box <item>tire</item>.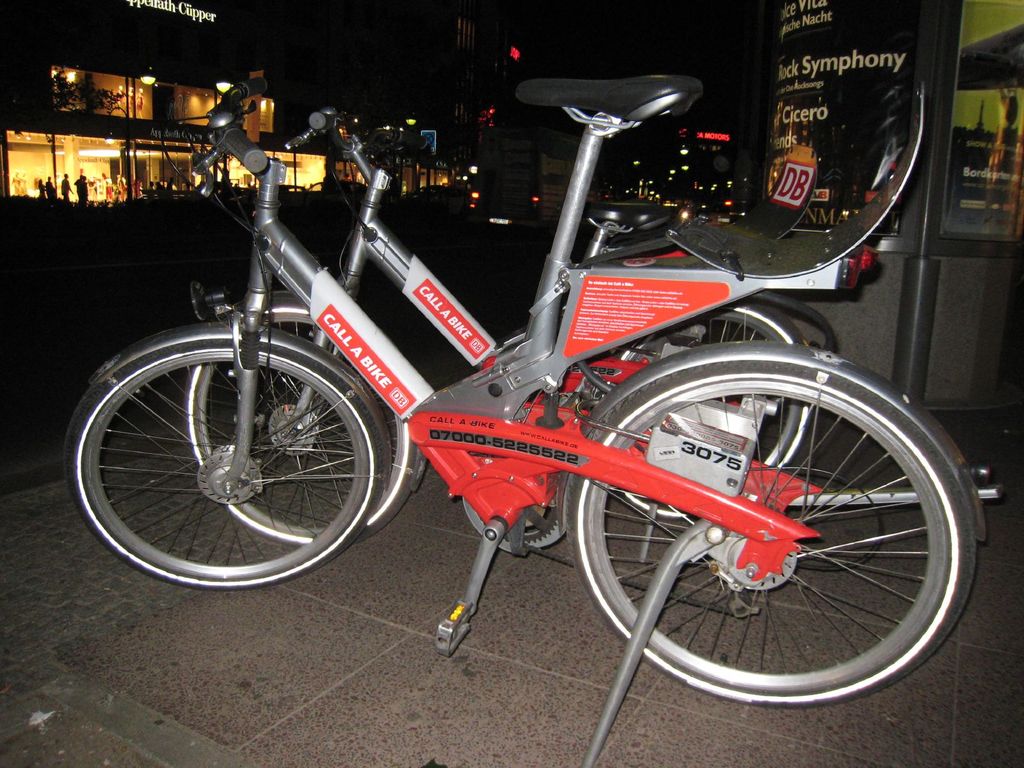
l=574, t=340, r=970, b=718.
